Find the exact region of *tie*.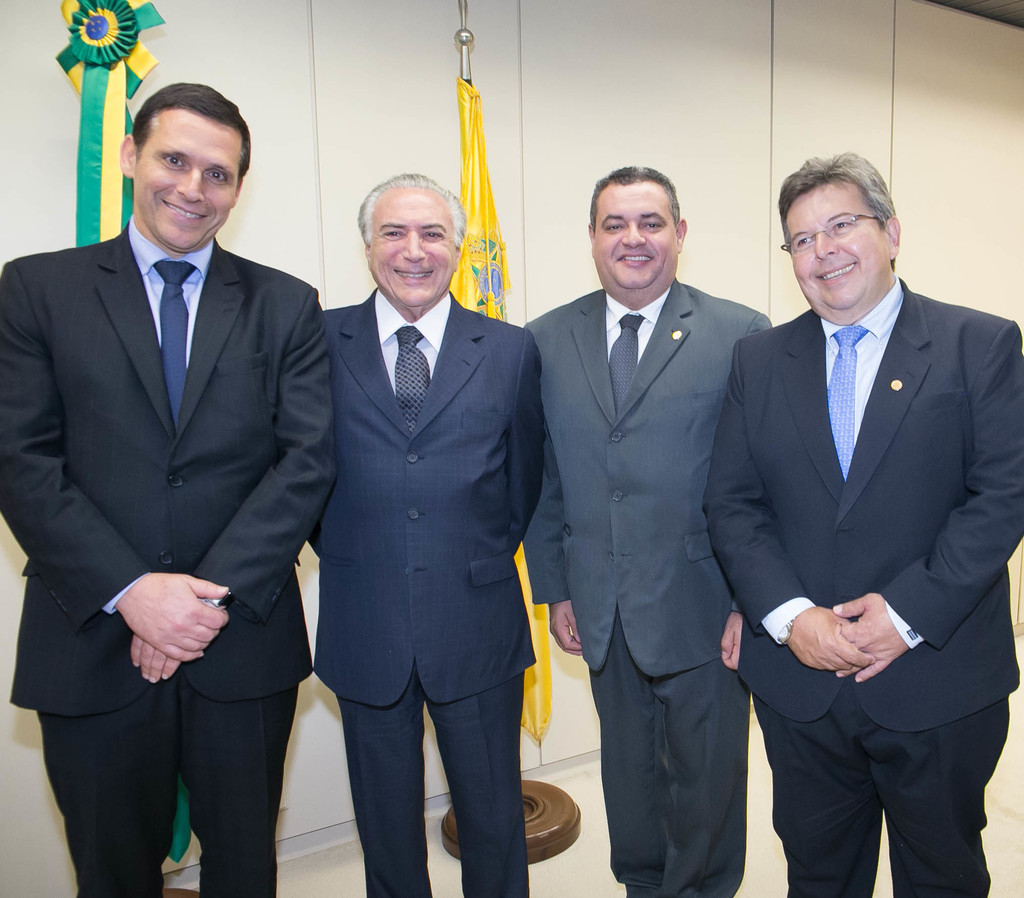
Exact region: 607,315,641,406.
